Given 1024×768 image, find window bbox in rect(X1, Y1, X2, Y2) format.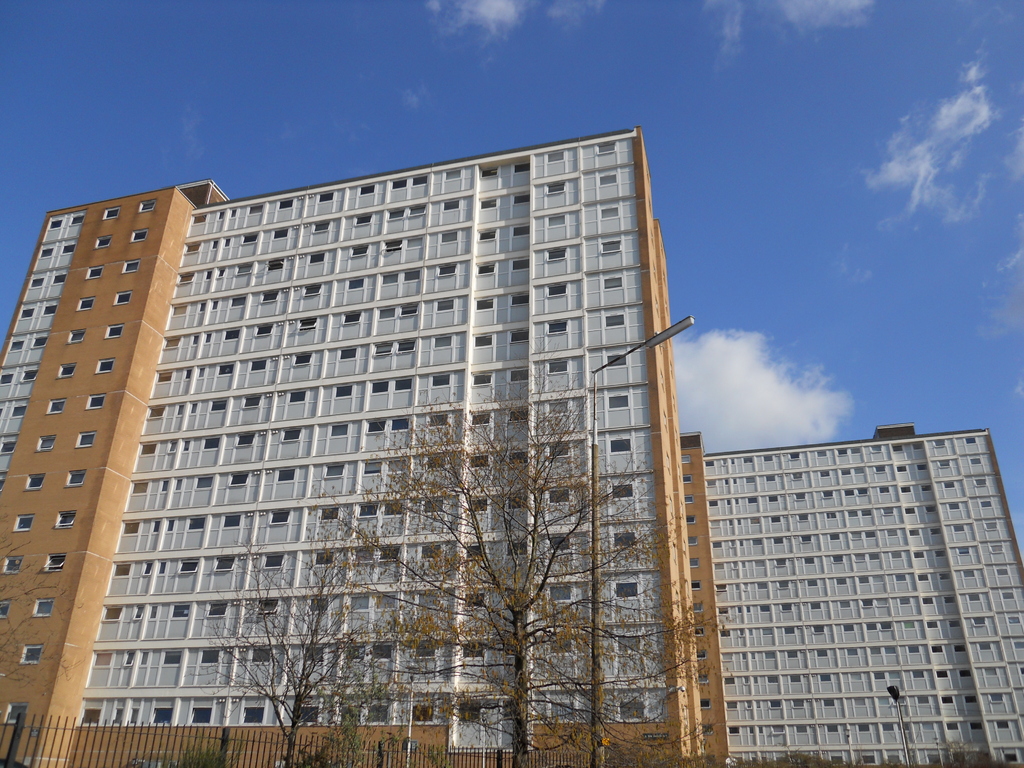
rect(98, 651, 110, 668).
